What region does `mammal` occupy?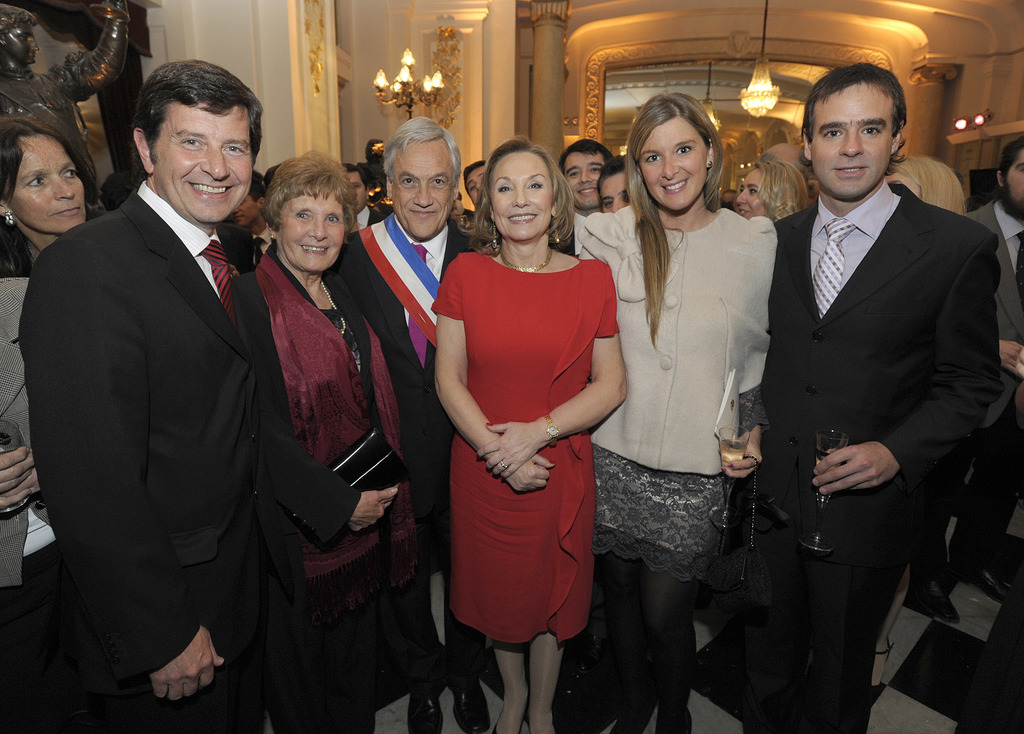
box(460, 160, 484, 220).
